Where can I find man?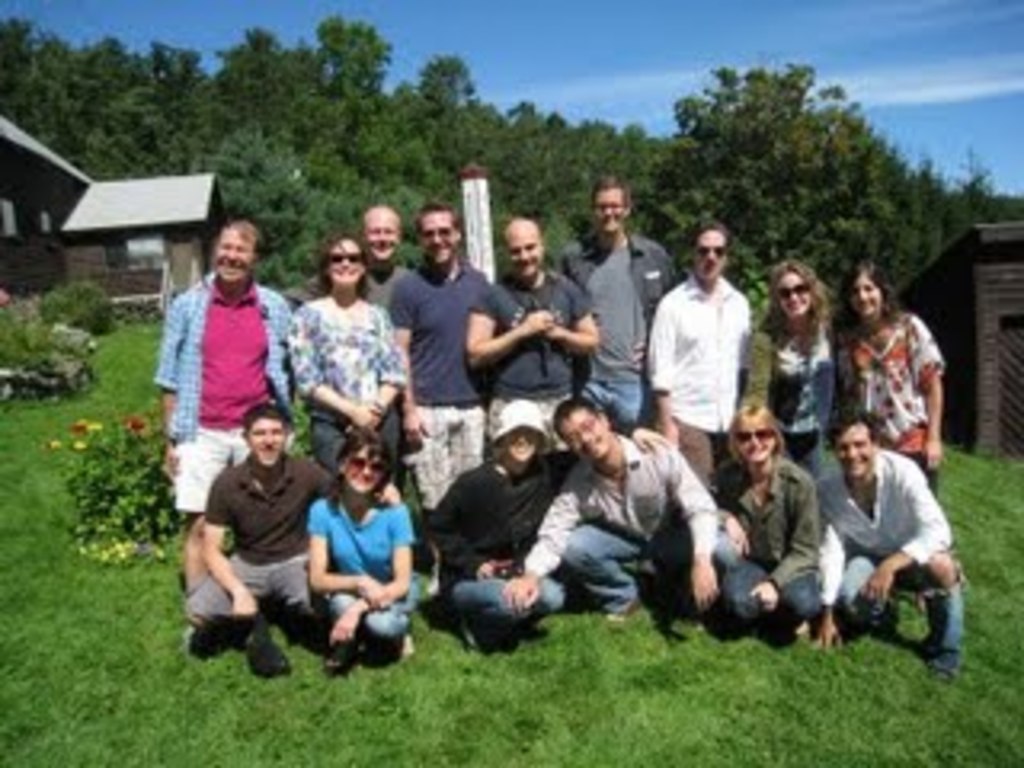
You can find it at (x1=461, y1=211, x2=602, y2=464).
